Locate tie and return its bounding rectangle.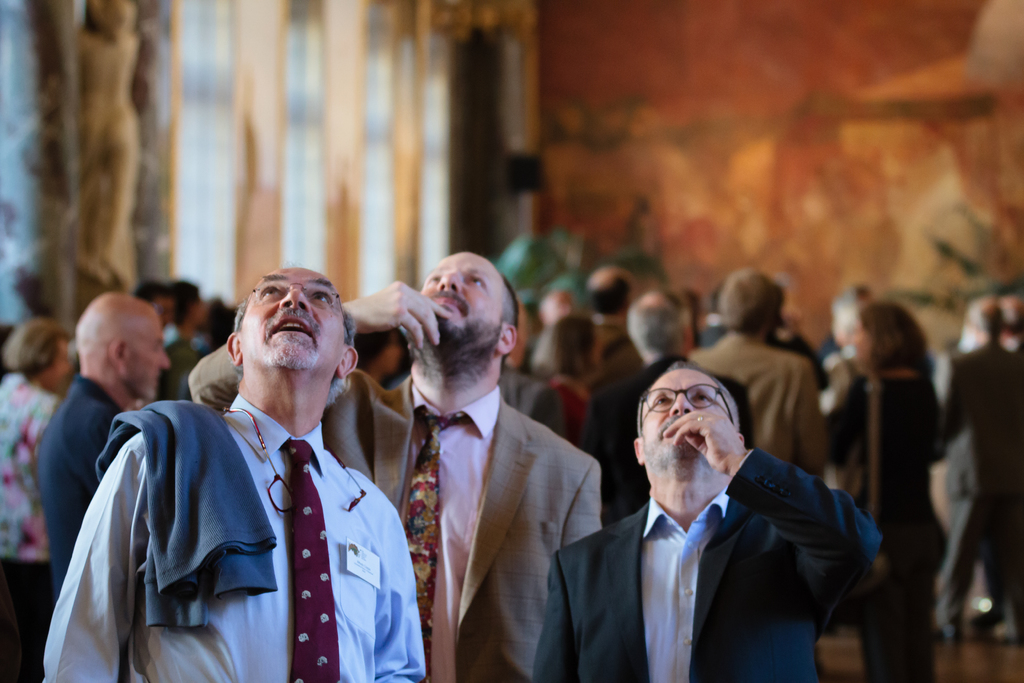
[x1=278, y1=441, x2=340, y2=682].
